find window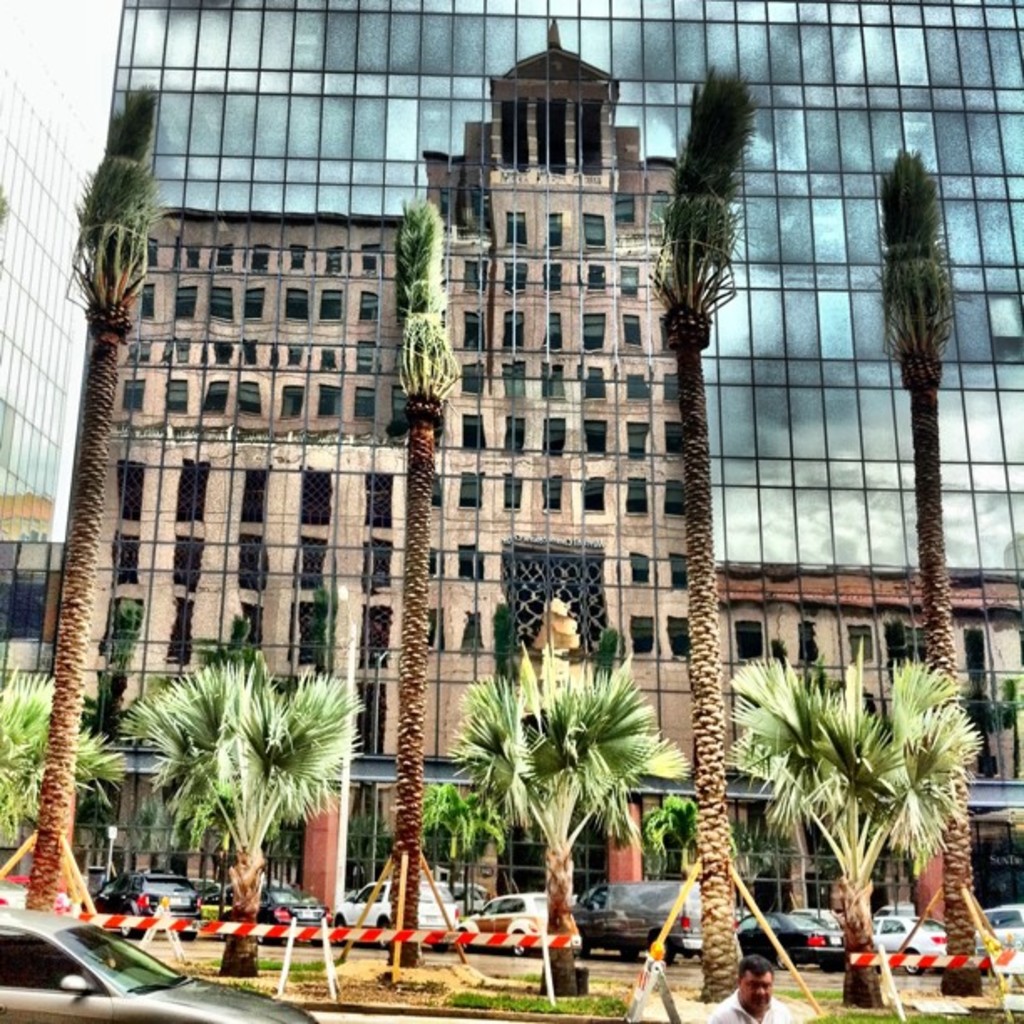
<bbox>326, 246, 348, 274</bbox>
